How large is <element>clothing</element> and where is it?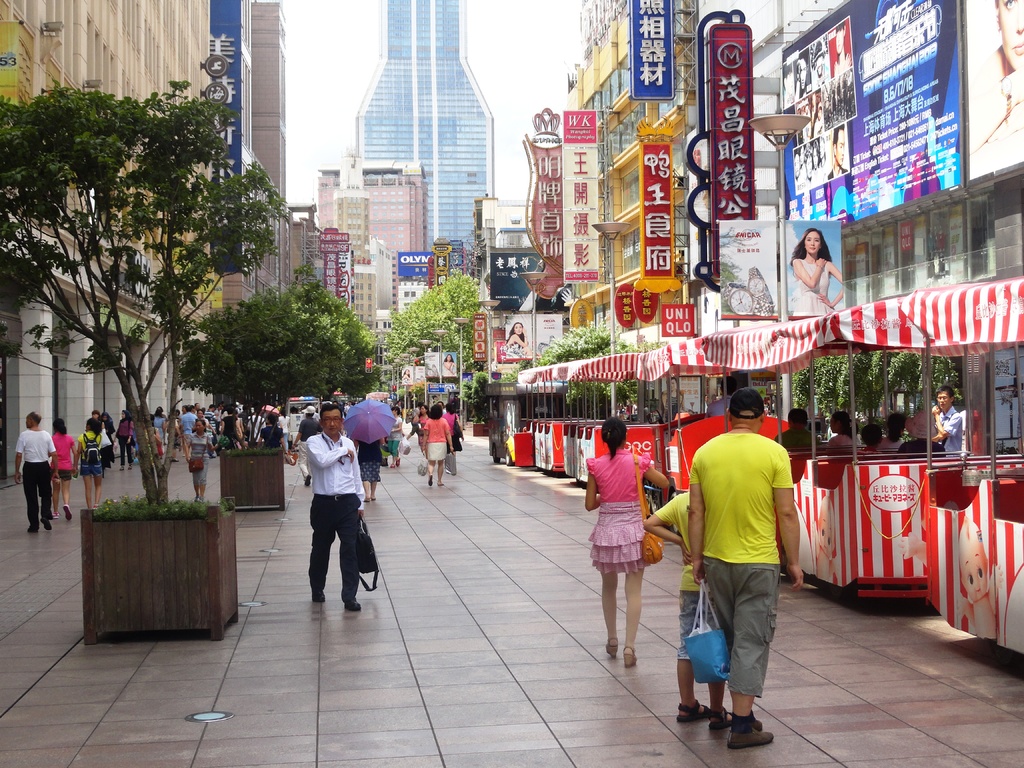
Bounding box: box(415, 412, 459, 462).
